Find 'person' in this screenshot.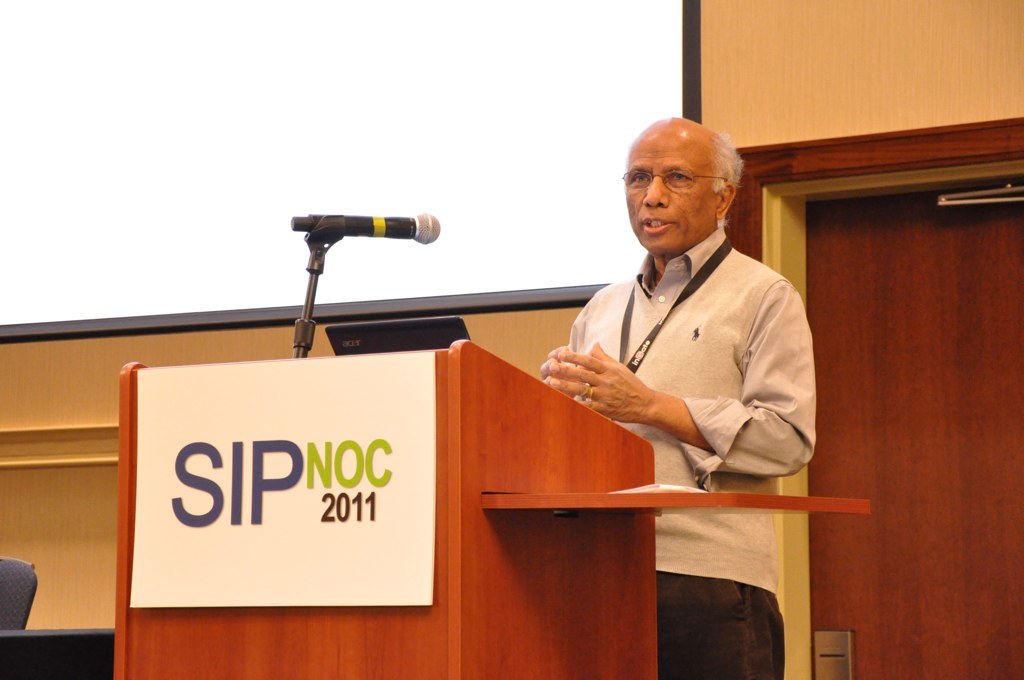
The bounding box for 'person' is Rect(534, 112, 816, 679).
